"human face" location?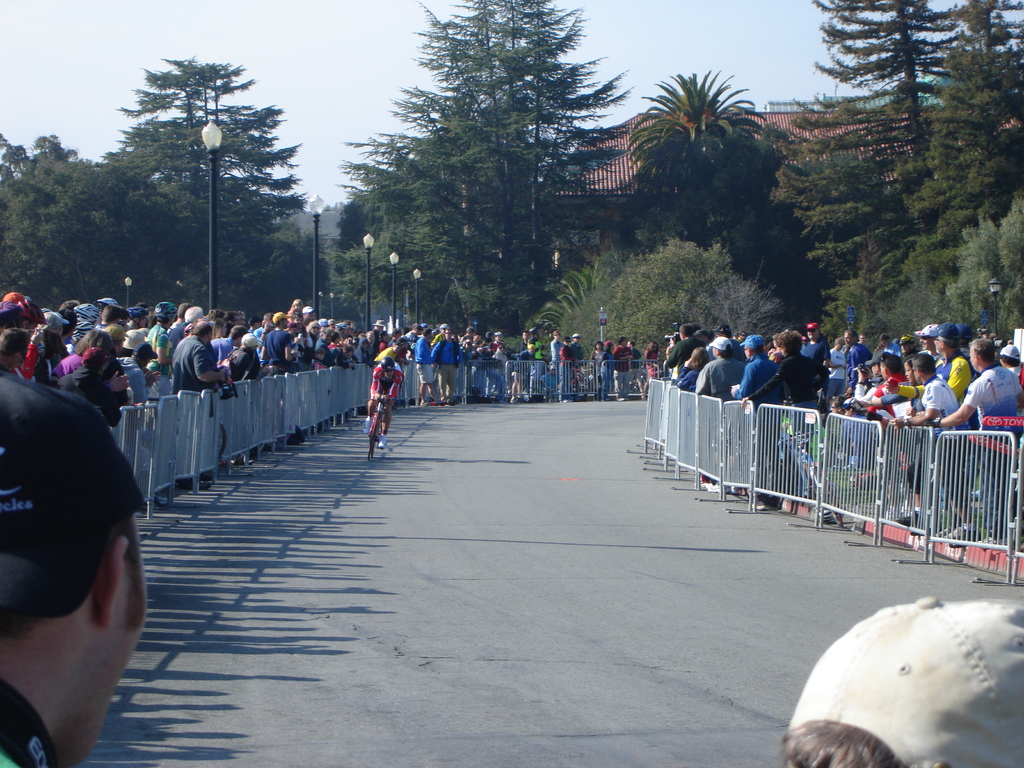
328:321:335:330
